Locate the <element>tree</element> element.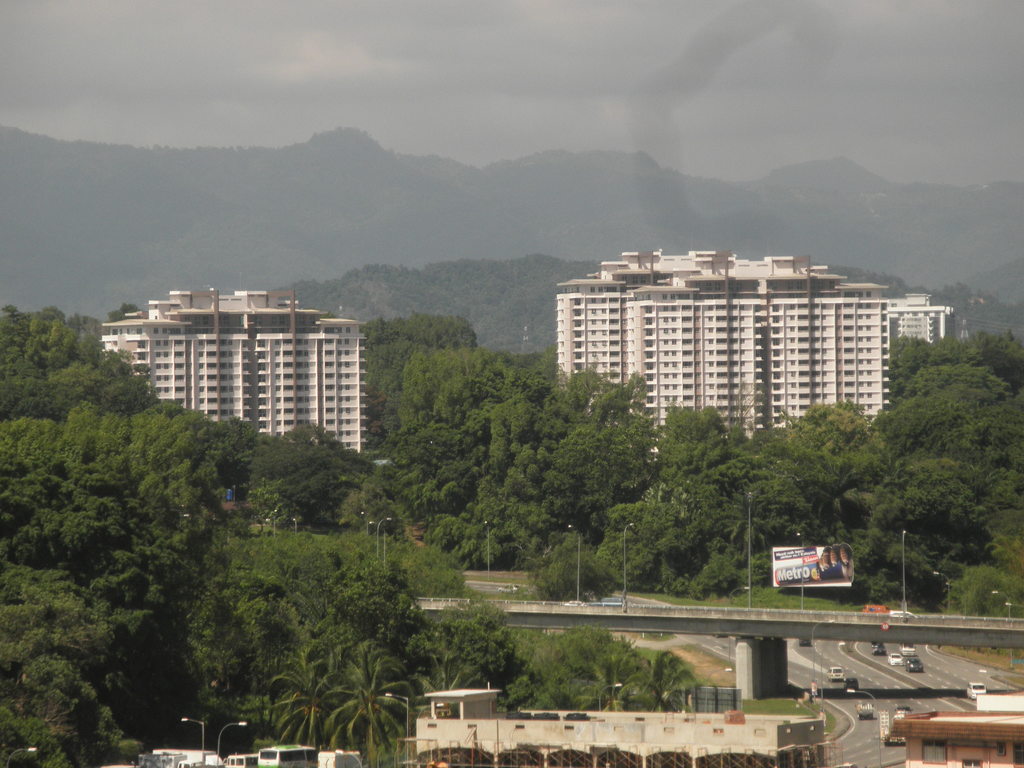
Element bbox: 438,593,520,694.
